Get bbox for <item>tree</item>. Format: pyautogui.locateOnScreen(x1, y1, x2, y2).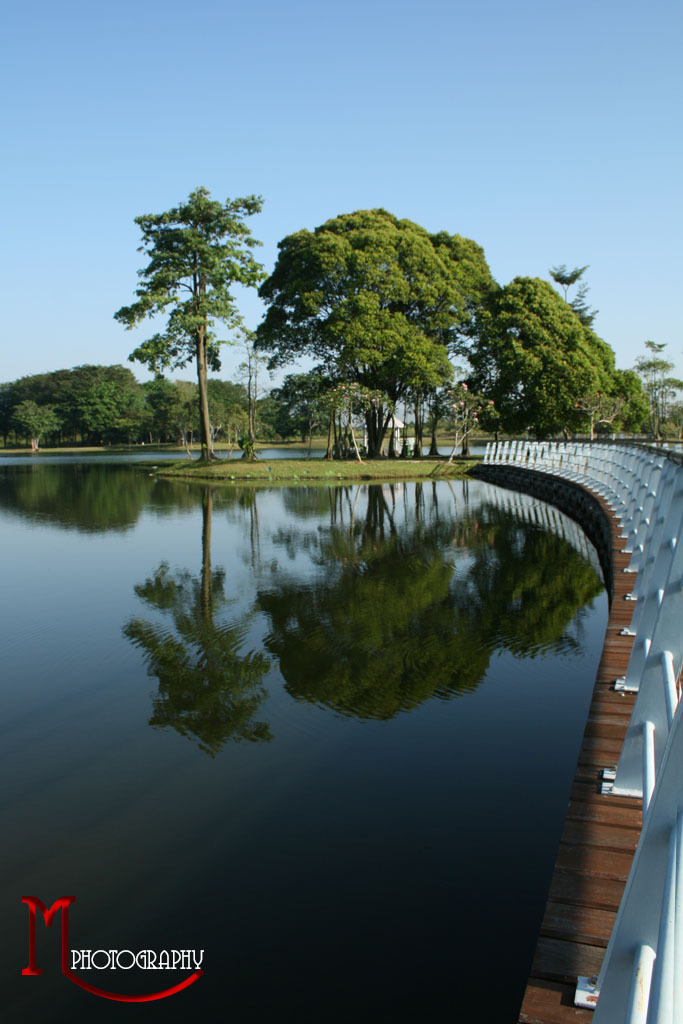
pyautogui.locateOnScreen(468, 270, 656, 439).
